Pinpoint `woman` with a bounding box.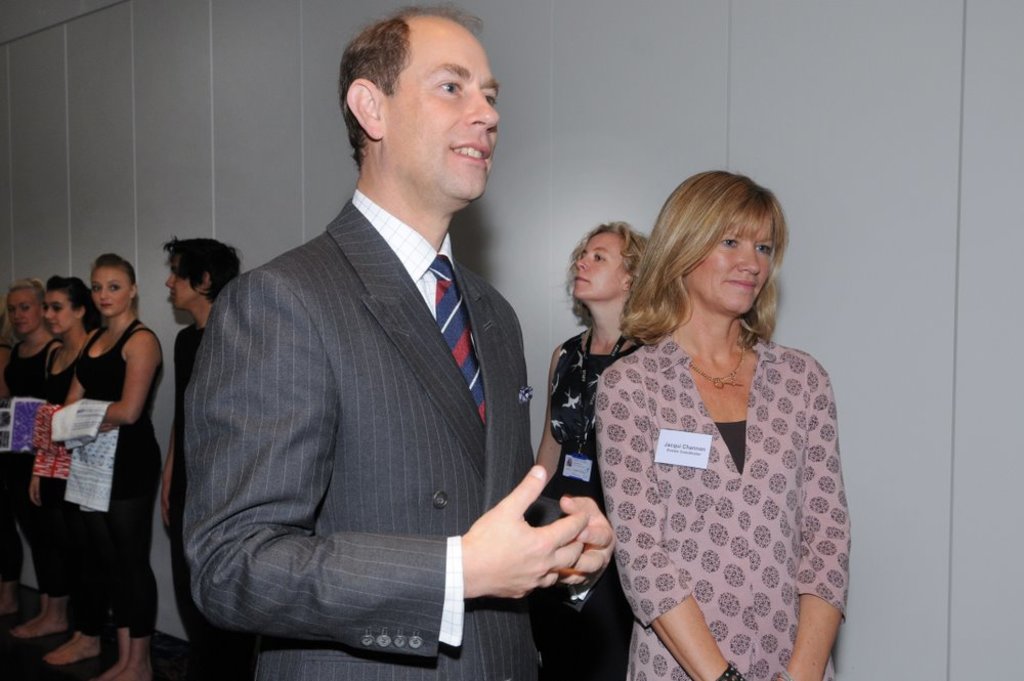
[x1=27, y1=272, x2=100, y2=670].
